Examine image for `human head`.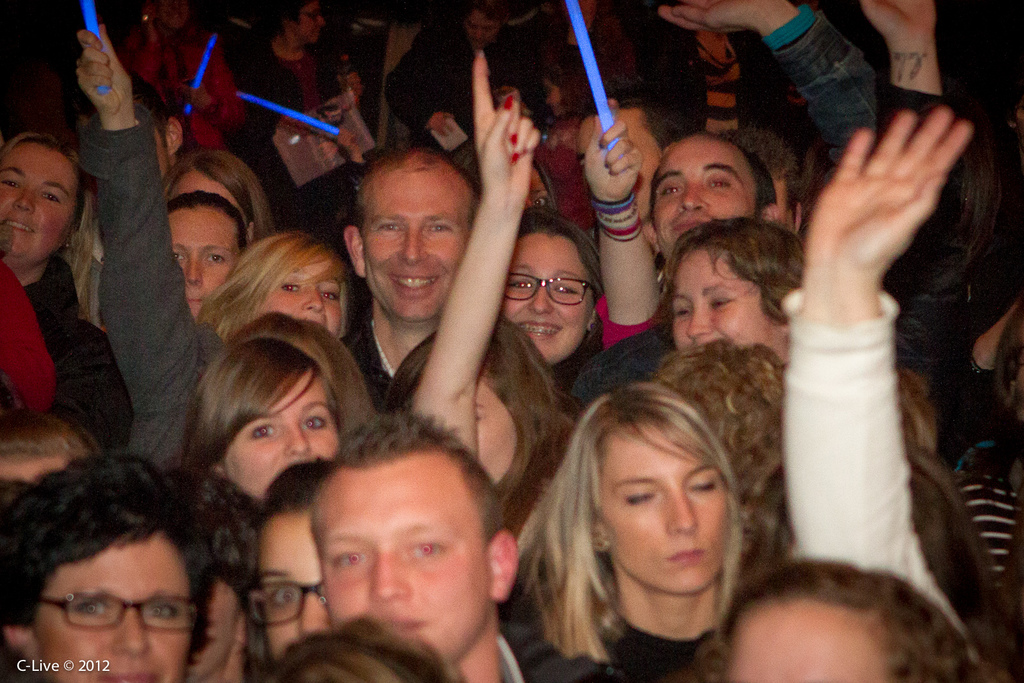
Examination result: bbox=(640, 125, 780, 254).
